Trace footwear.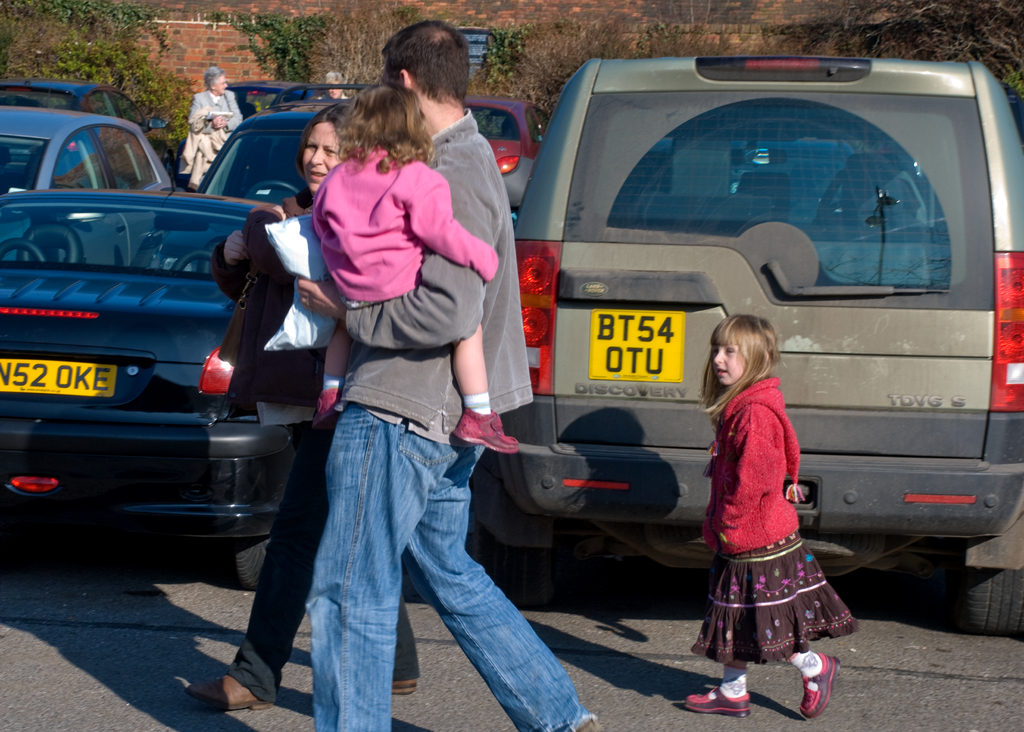
Traced to (309,389,344,433).
